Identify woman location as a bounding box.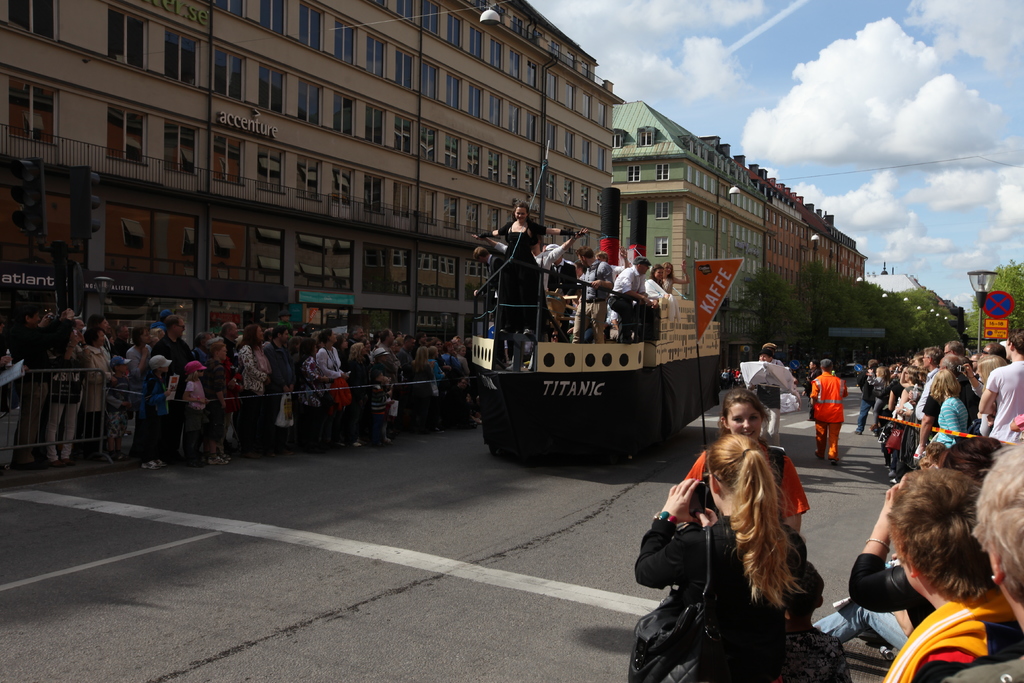
{"x1": 81, "y1": 313, "x2": 110, "y2": 448}.
